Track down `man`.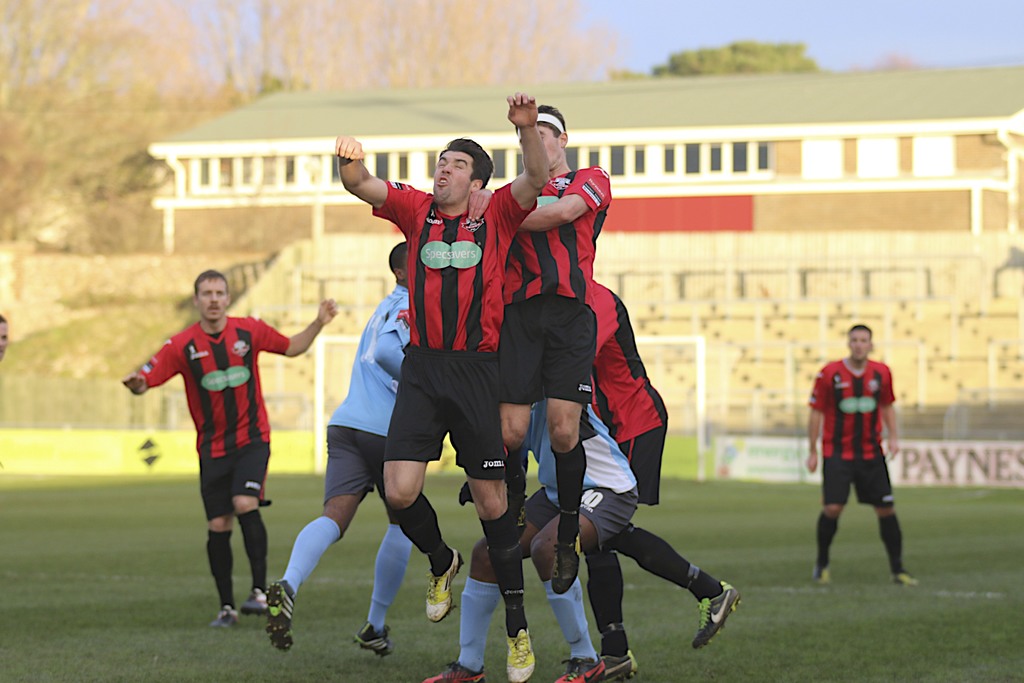
Tracked to (326, 76, 570, 679).
